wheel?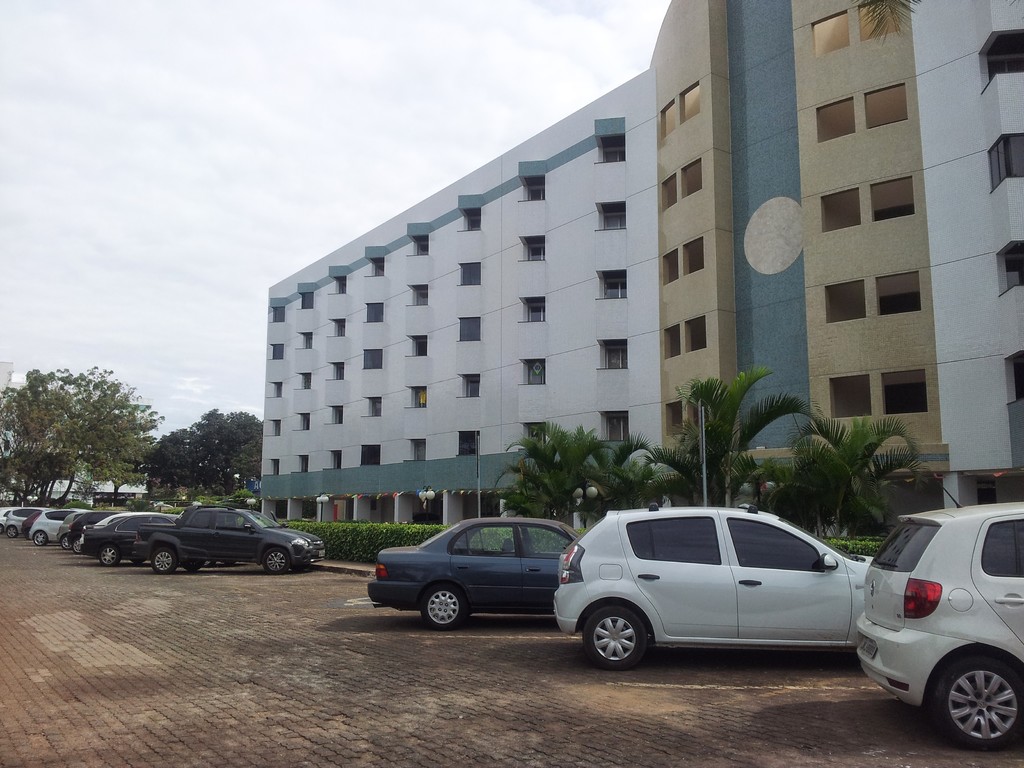
<box>62,536,70,549</box>
